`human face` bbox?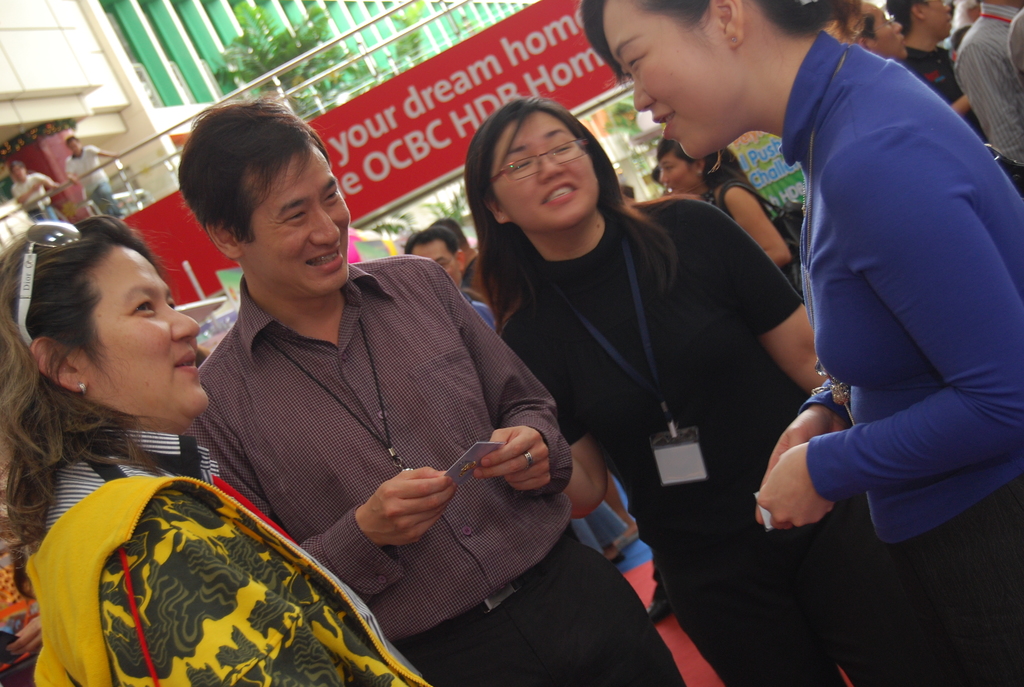
[left=237, top=145, right=352, bottom=292]
